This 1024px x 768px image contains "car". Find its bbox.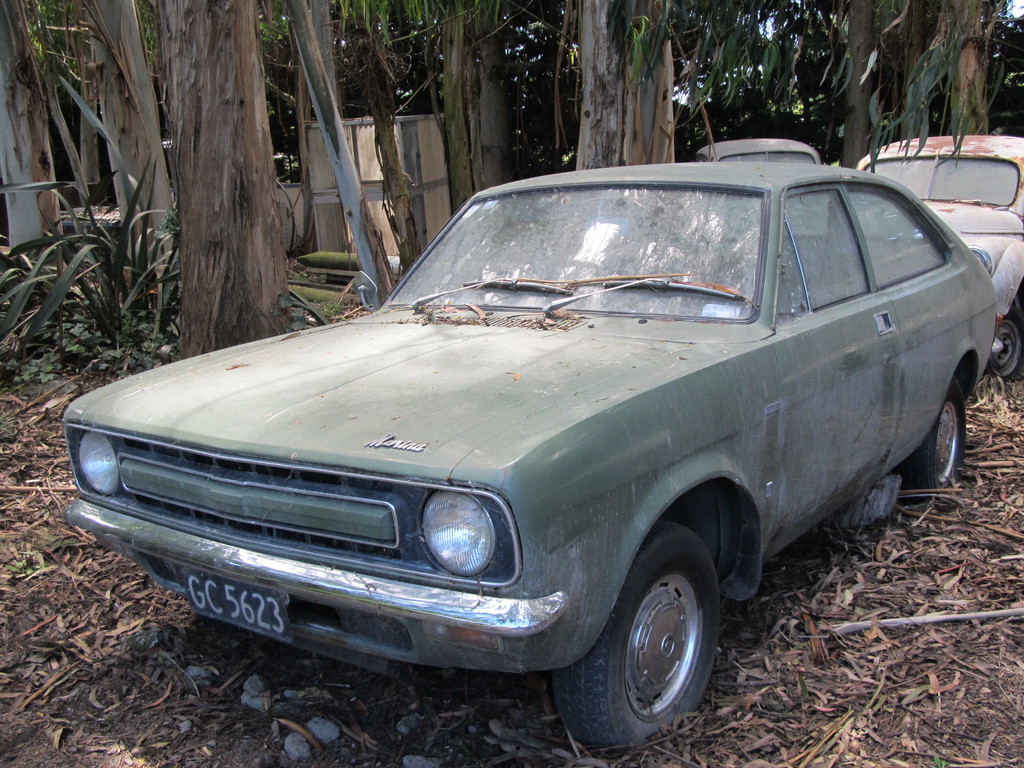
l=852, t=137, r=1023, b=384.
